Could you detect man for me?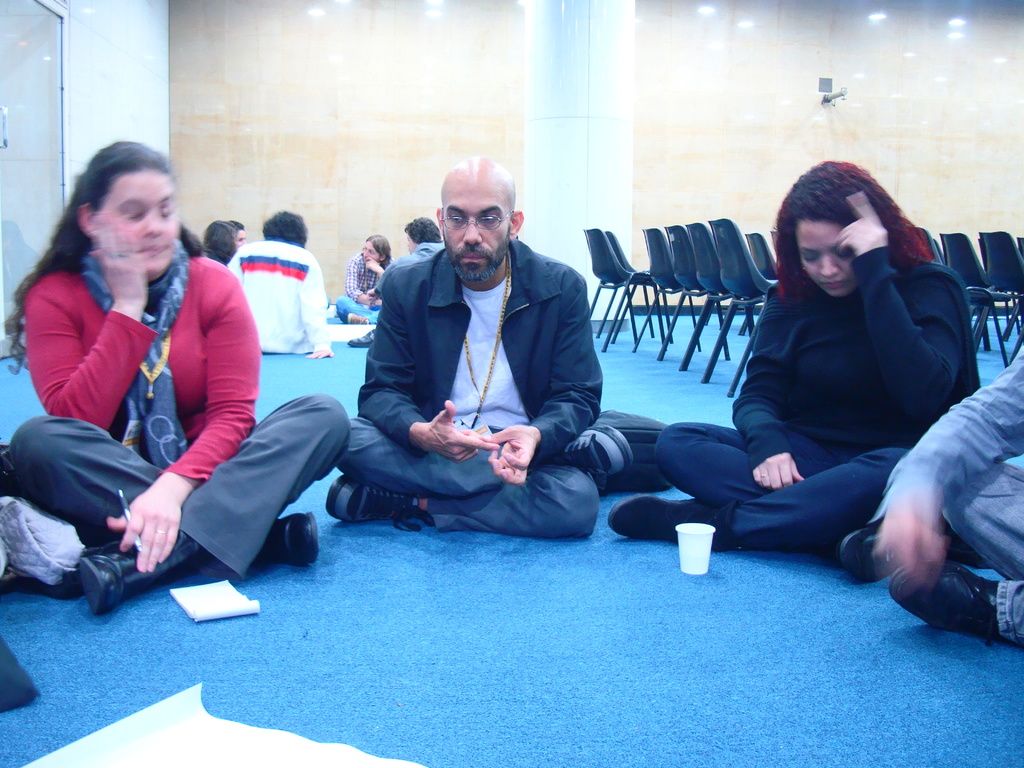
Detection result: <box>226,207,335,365</box>.
